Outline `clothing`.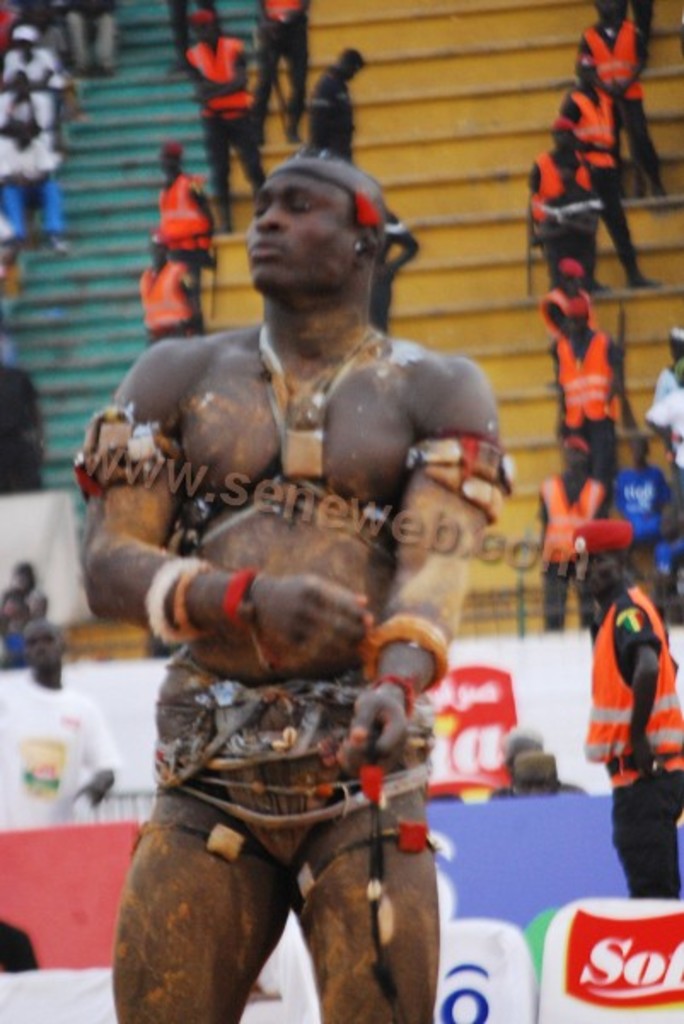
Outline: (553, 331, 623, 488).
